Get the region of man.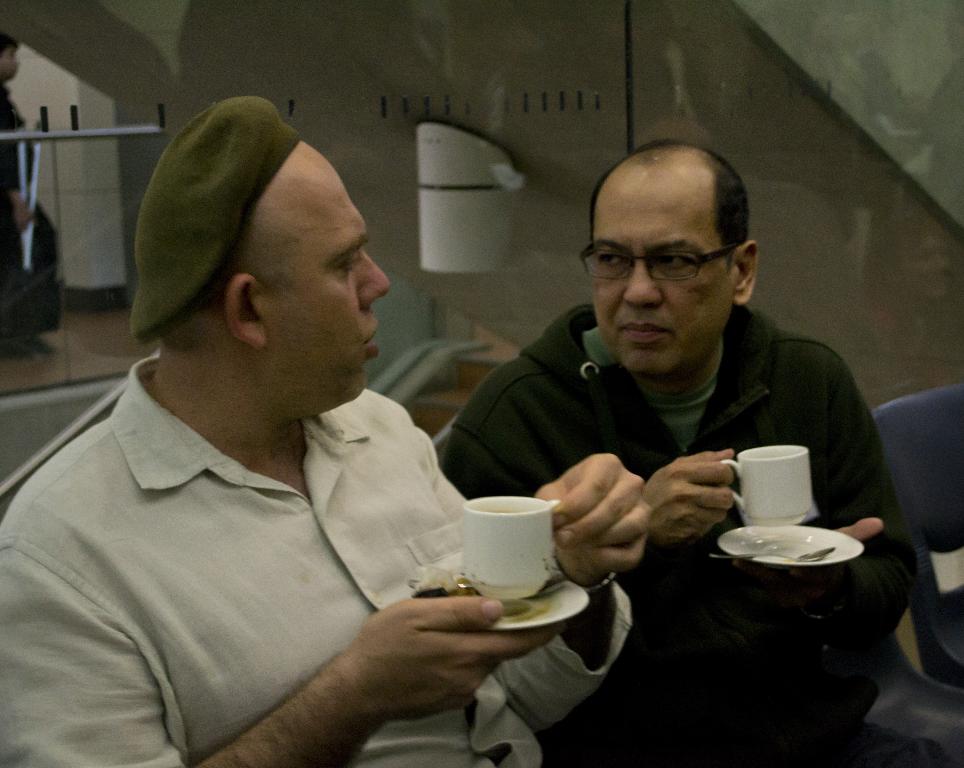
detection(443, 138, 950, 767).
